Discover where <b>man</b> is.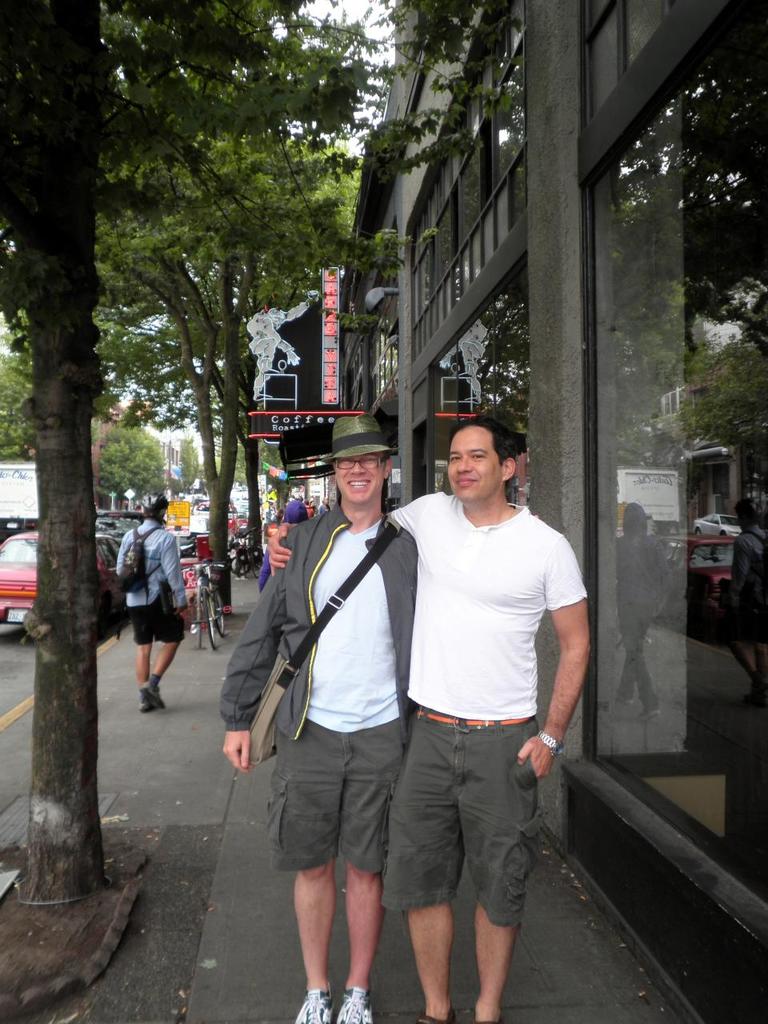
Discovered at 260/499/310/590.
